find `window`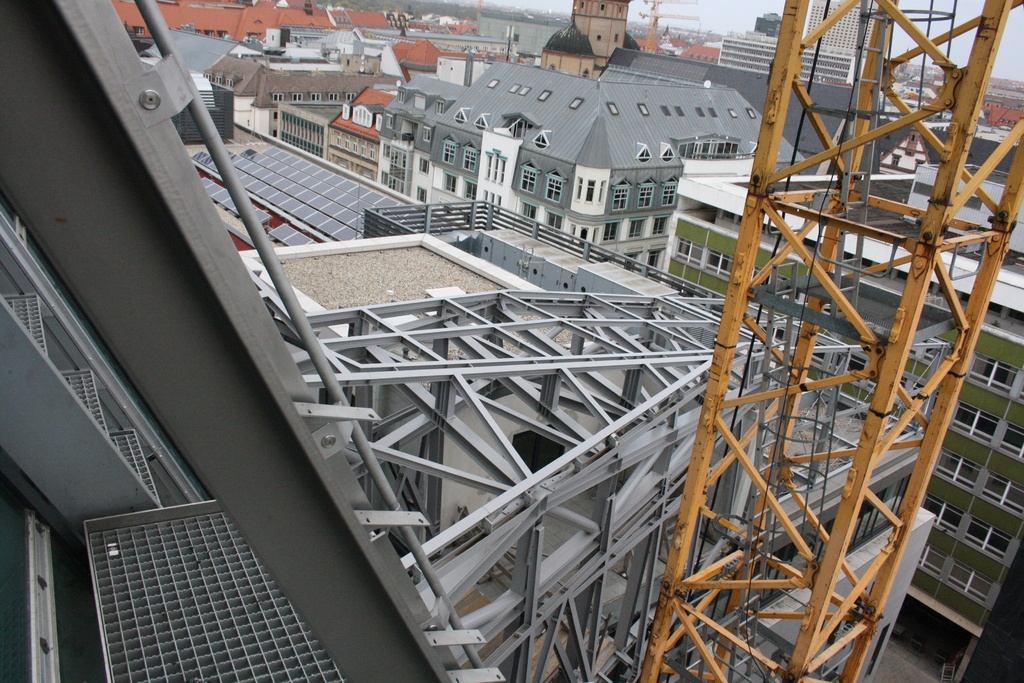
{"left": 516, "top": 205, "right": 538, "bottom": 222}
